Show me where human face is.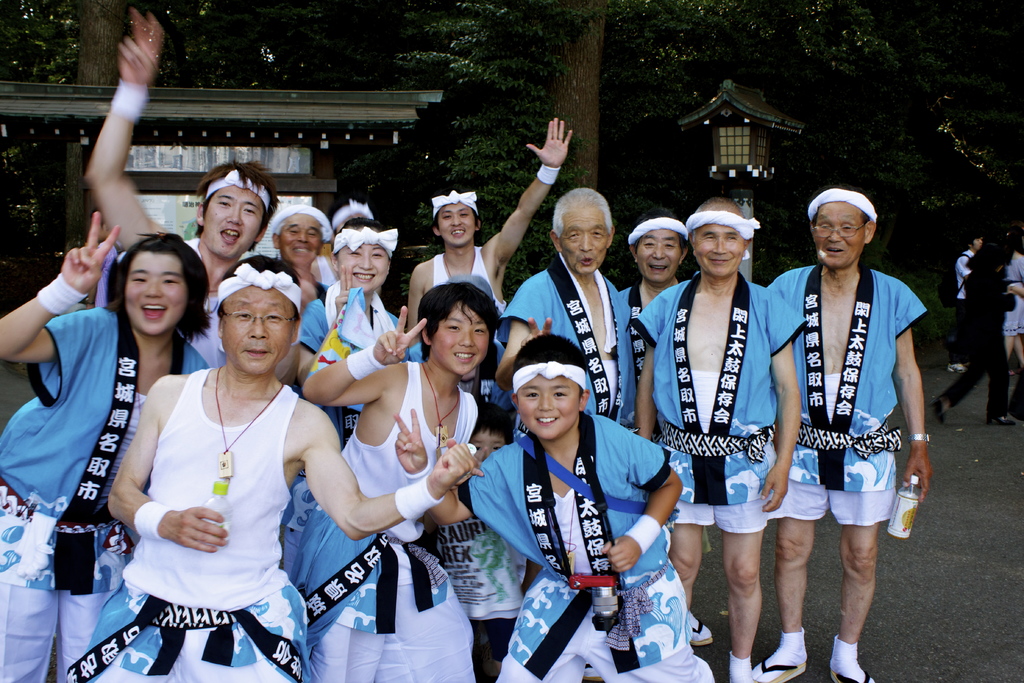
human face is at (left=199, top=190, right=258, bottom=249).
